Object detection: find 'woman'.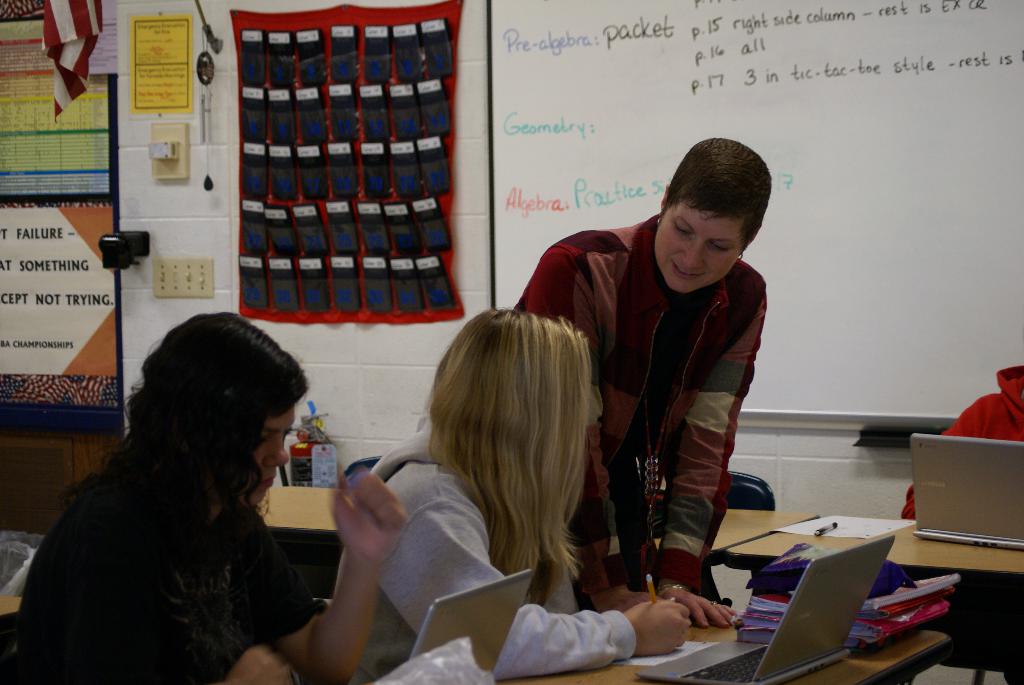
(332,305,696,683).
